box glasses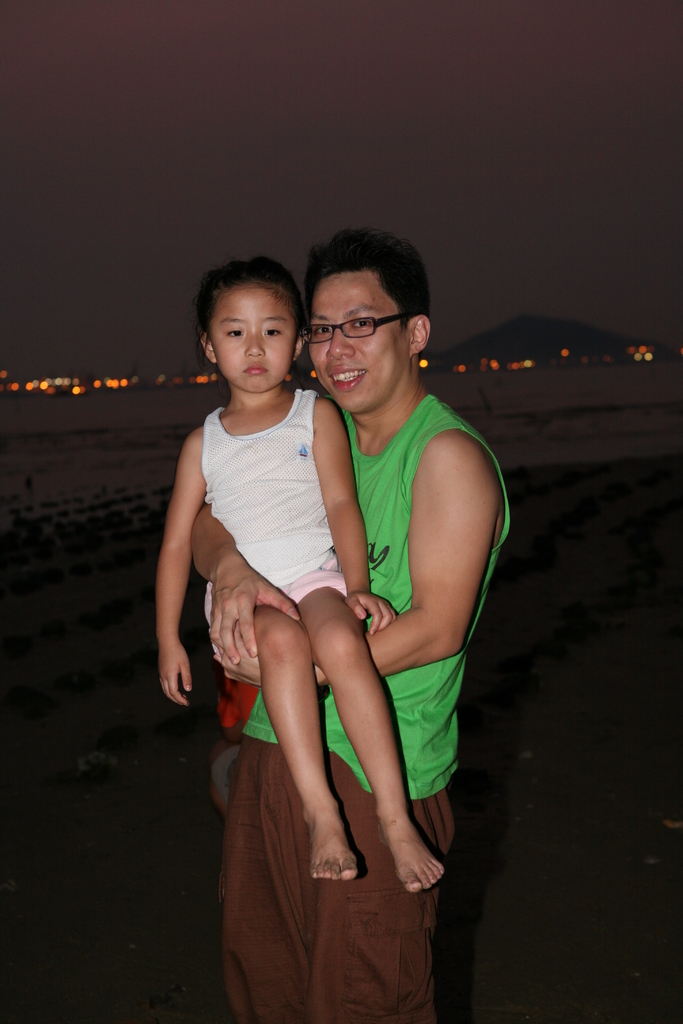
[297, 305, 422, 347]
